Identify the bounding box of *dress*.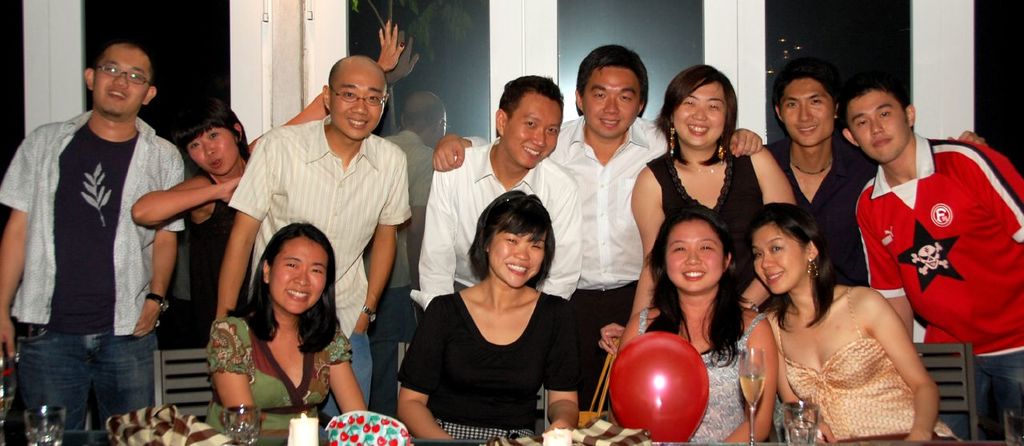
region(770, 281, 955, 441).
